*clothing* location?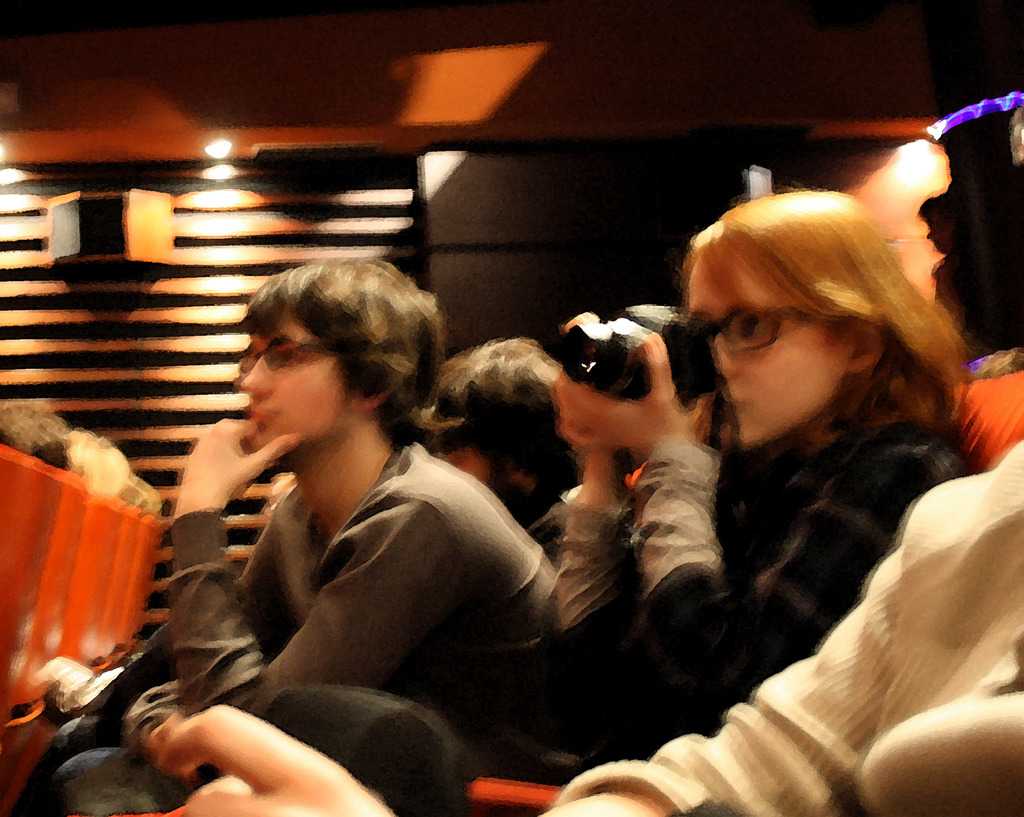
detection(157, 371, 536, 771)
